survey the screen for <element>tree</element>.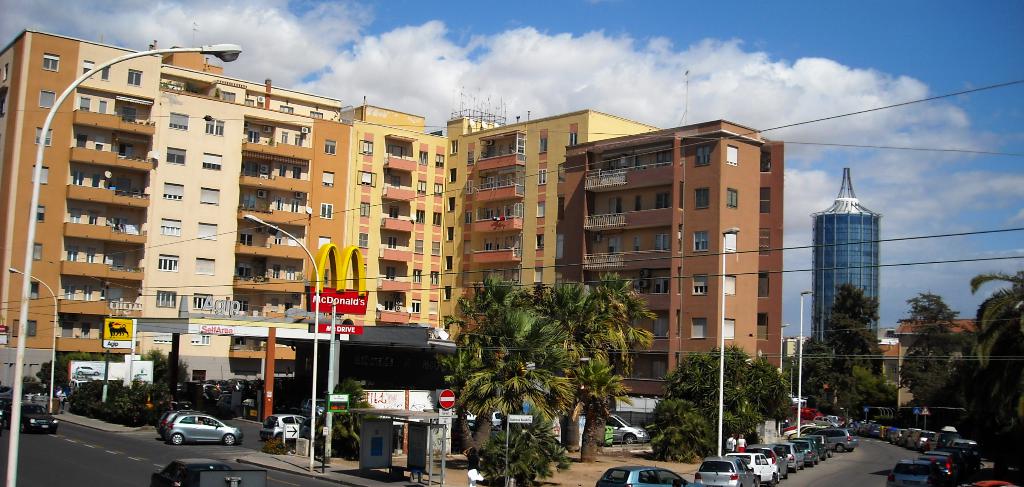
Survey found: pyautogui.locateOnScreen(645, 344, 796, 461).
